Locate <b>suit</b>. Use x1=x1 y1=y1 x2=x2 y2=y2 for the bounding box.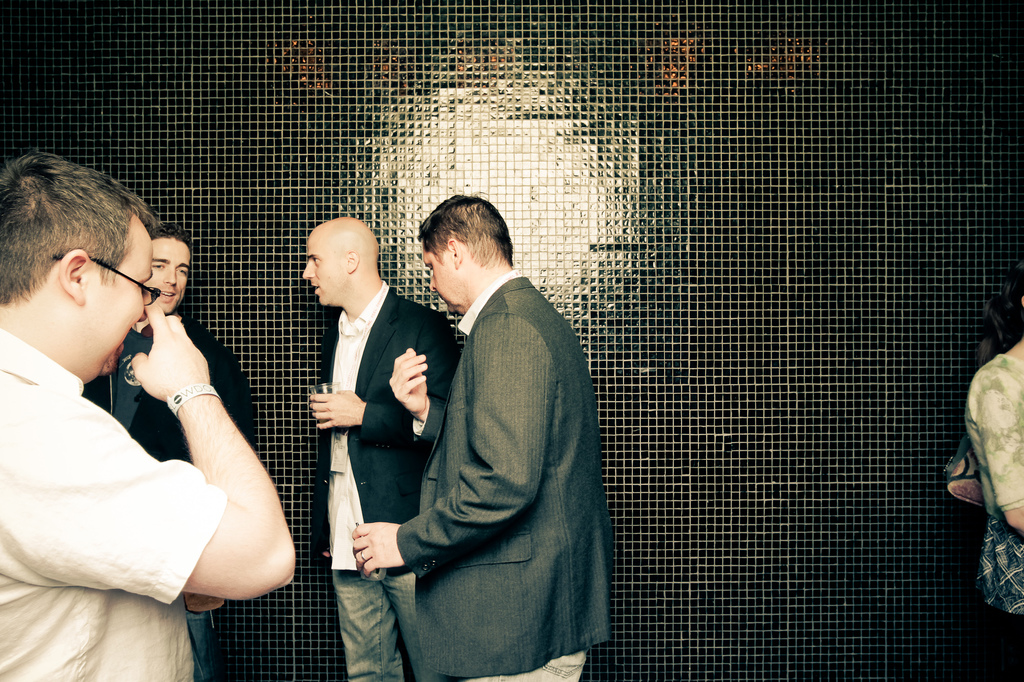
x1=308 y1=280 x2=461 y2=571.
